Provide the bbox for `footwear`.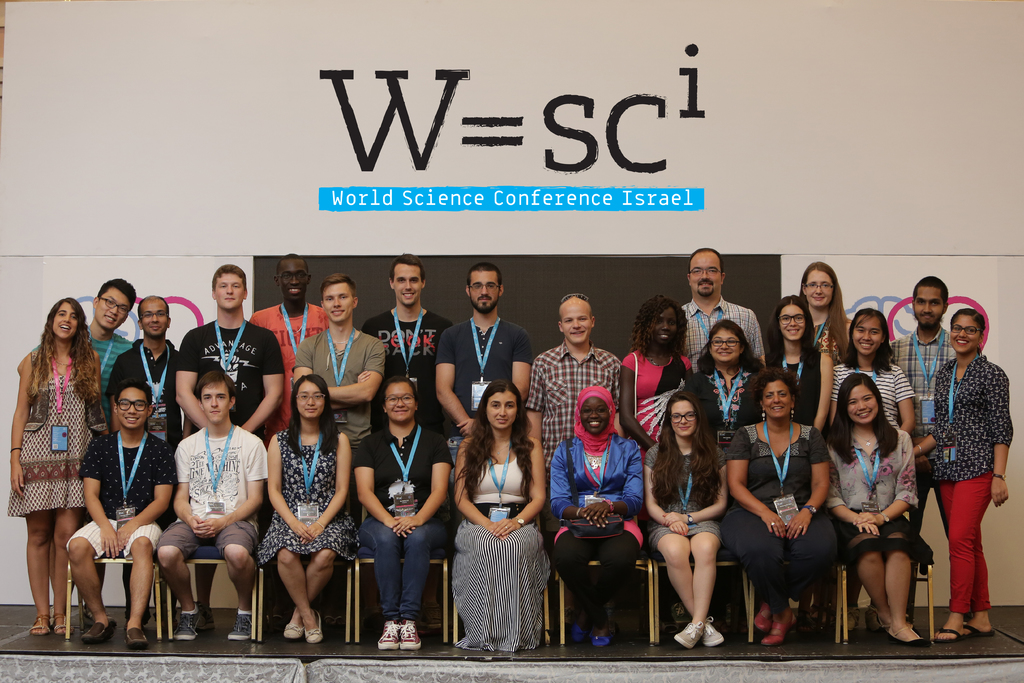
box=[283, 623, 304, 641].
